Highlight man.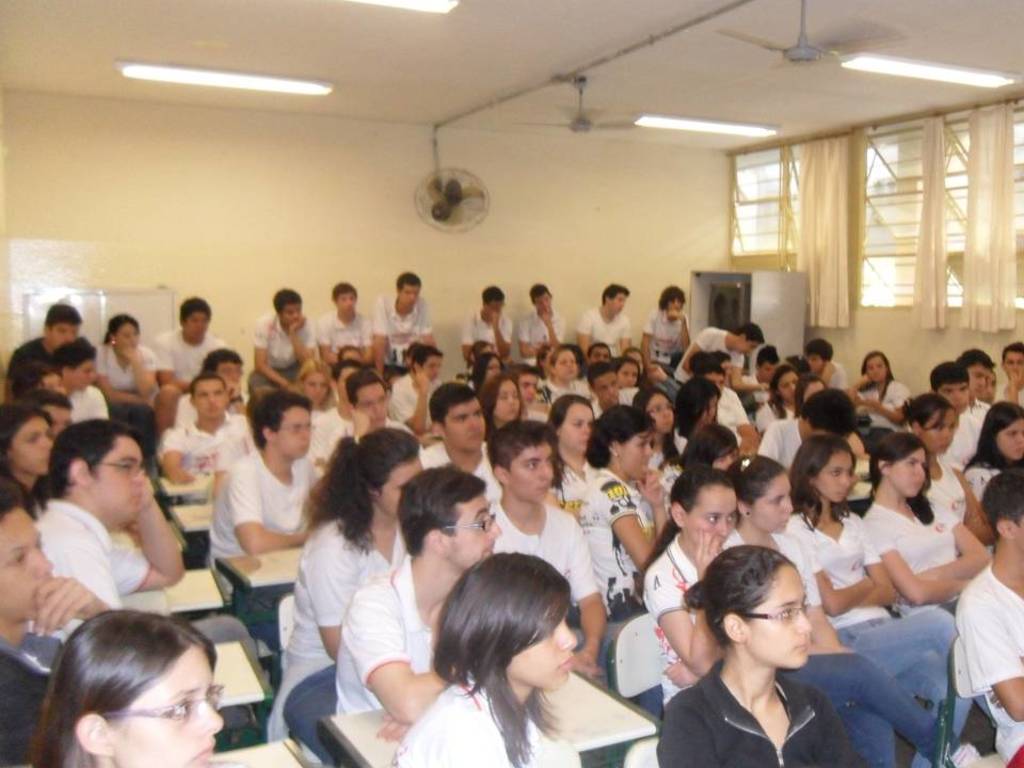
Highlighted region: {"x1": 419, "y1": 378, "x2": 498, "y2": 508}.
